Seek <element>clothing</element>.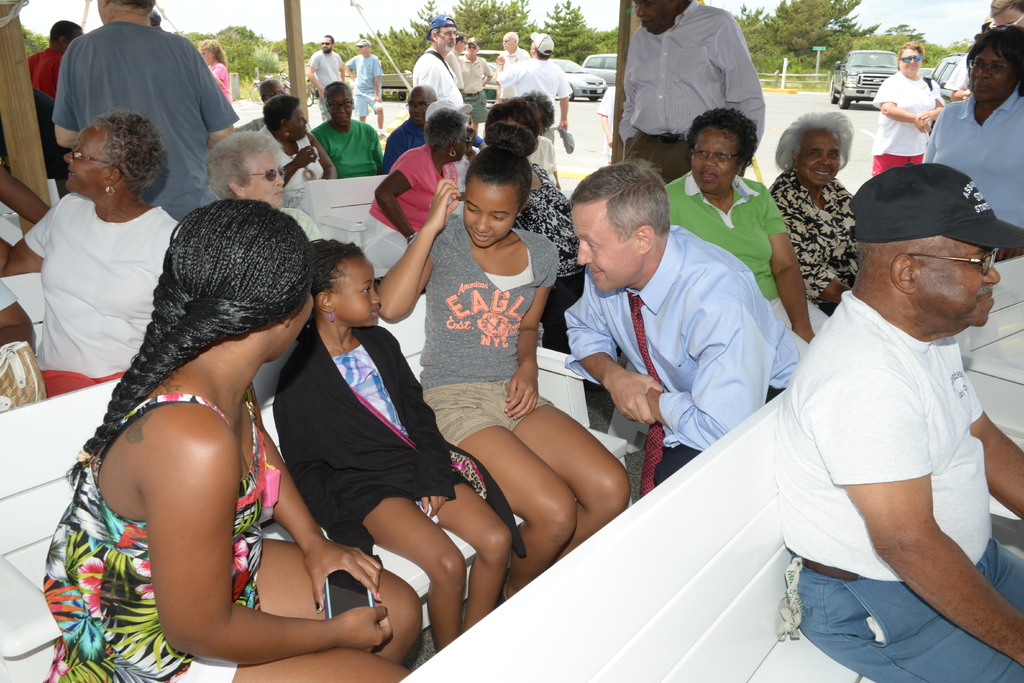
bbox(621, 133, 695, 176).
